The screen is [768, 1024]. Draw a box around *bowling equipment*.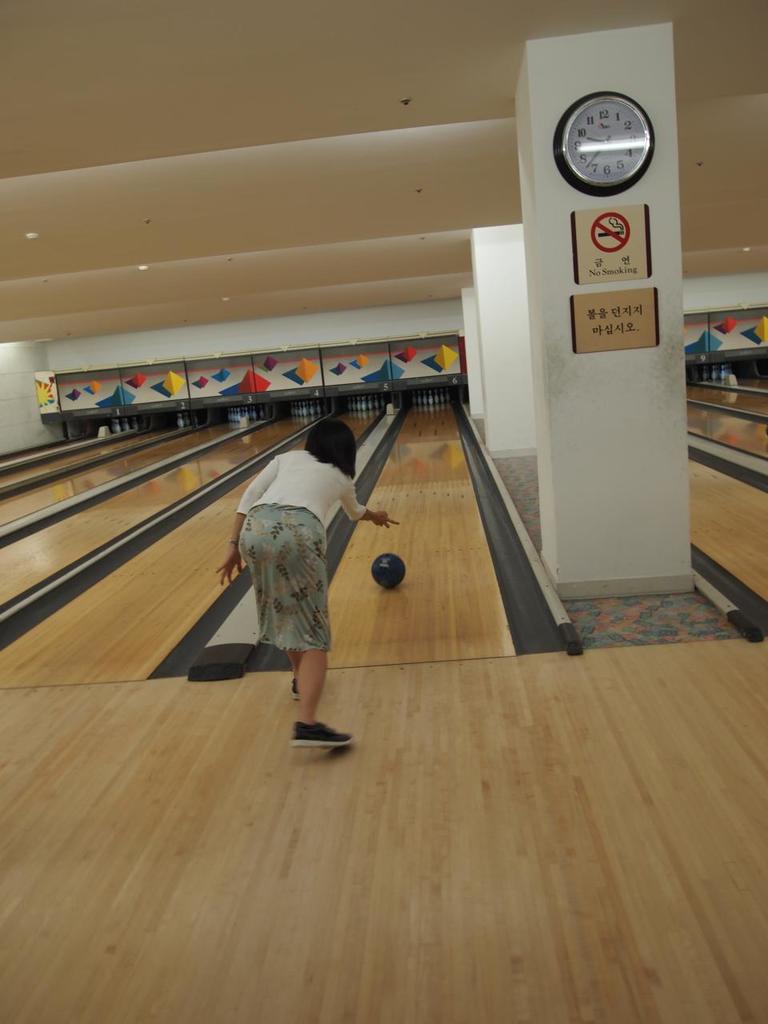
detection(374, 550, 408, 597).
